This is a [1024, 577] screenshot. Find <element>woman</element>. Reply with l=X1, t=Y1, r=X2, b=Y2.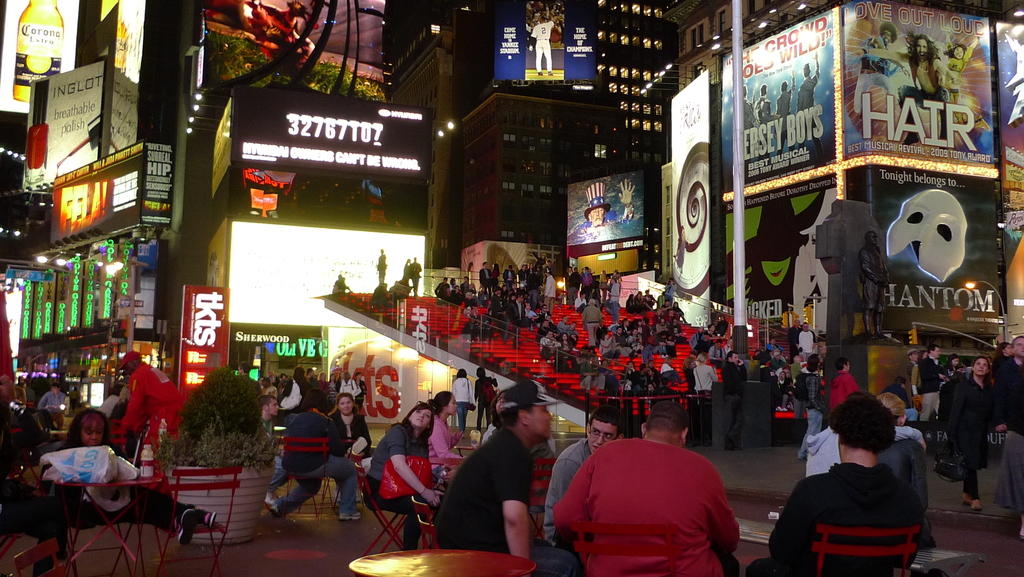
l=726, t=336, r=732, b=352.
